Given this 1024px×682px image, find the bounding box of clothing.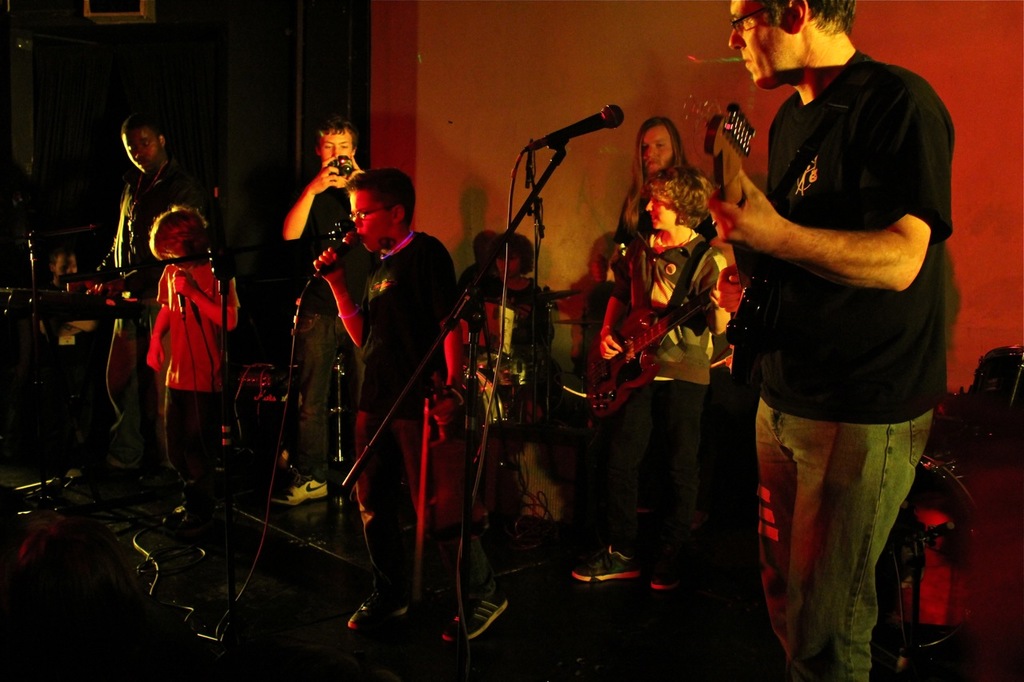
<box>288,185,369,493</box>.
